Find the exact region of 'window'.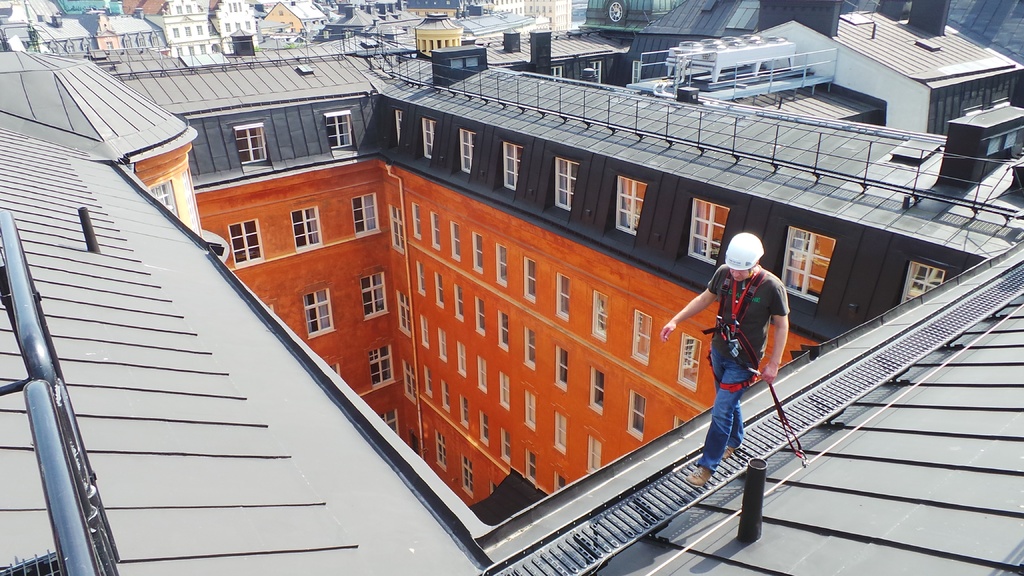
Exact region: [385, 205, 405, 251].
